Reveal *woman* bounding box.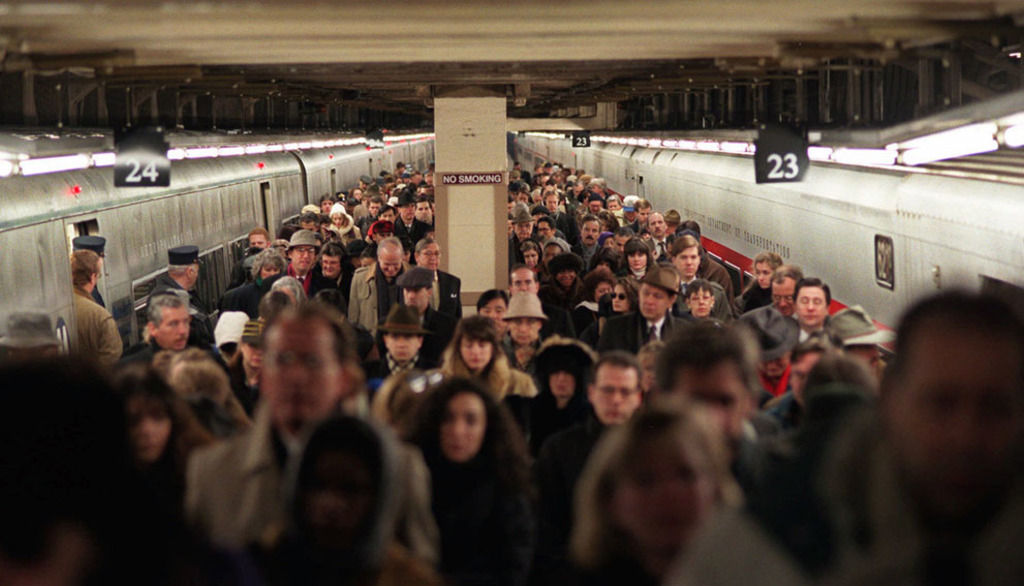
Revealed: <region>112, 368, 212, 585</region>.
